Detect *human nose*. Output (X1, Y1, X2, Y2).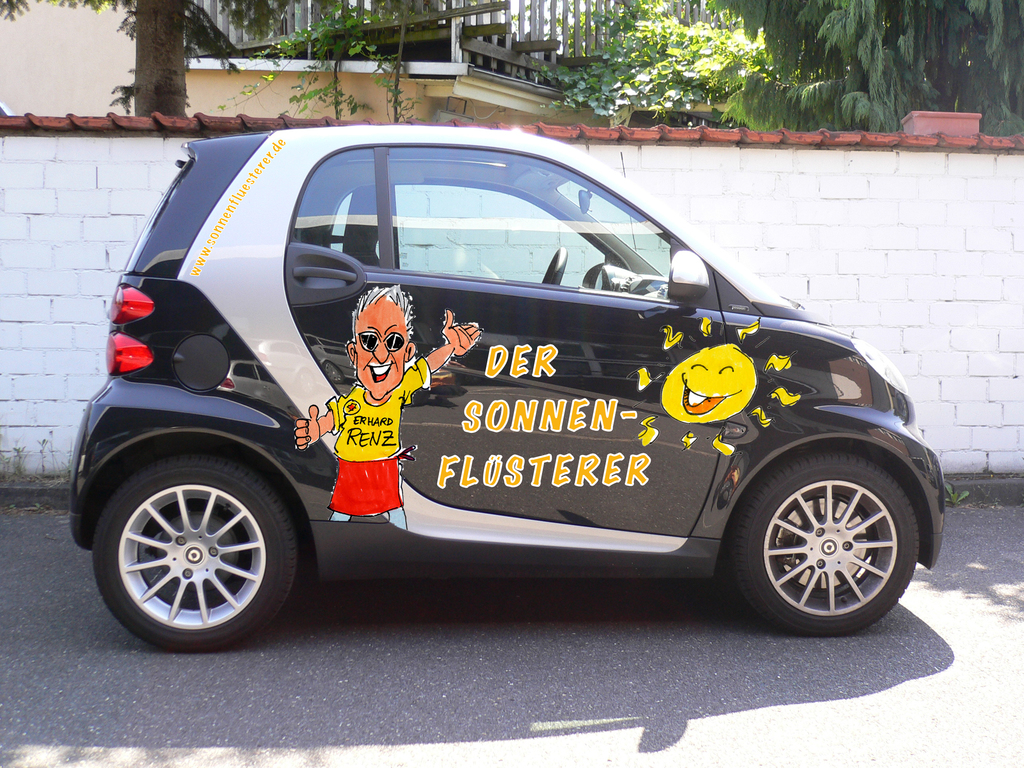
(372, 337, 390, 362).
